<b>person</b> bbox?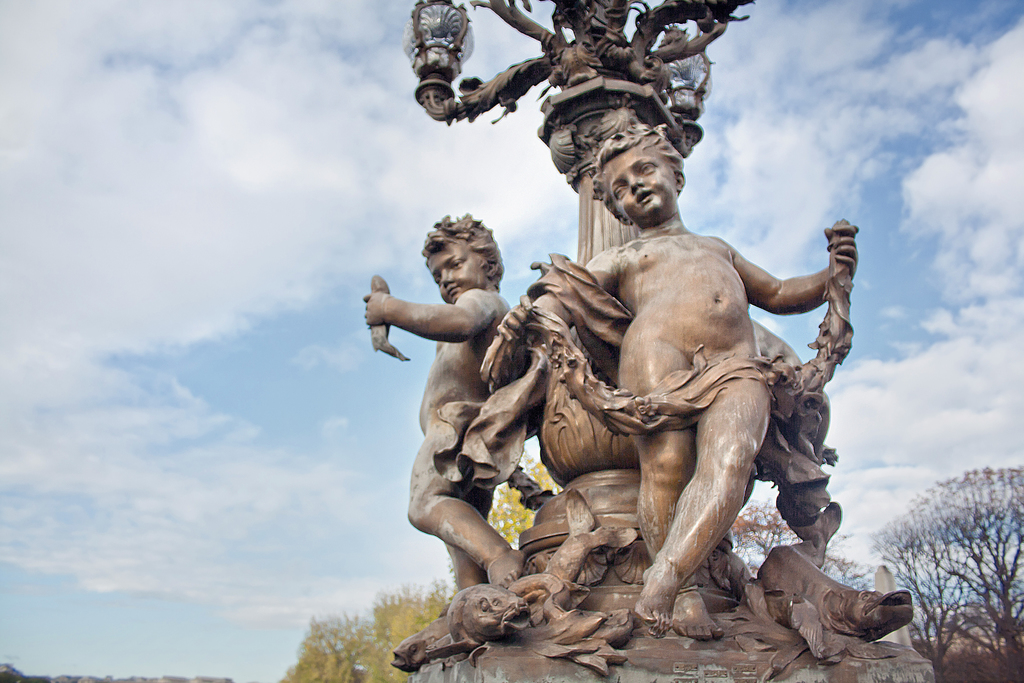
[x1=364, y1=211, x2=513, y2=595]
